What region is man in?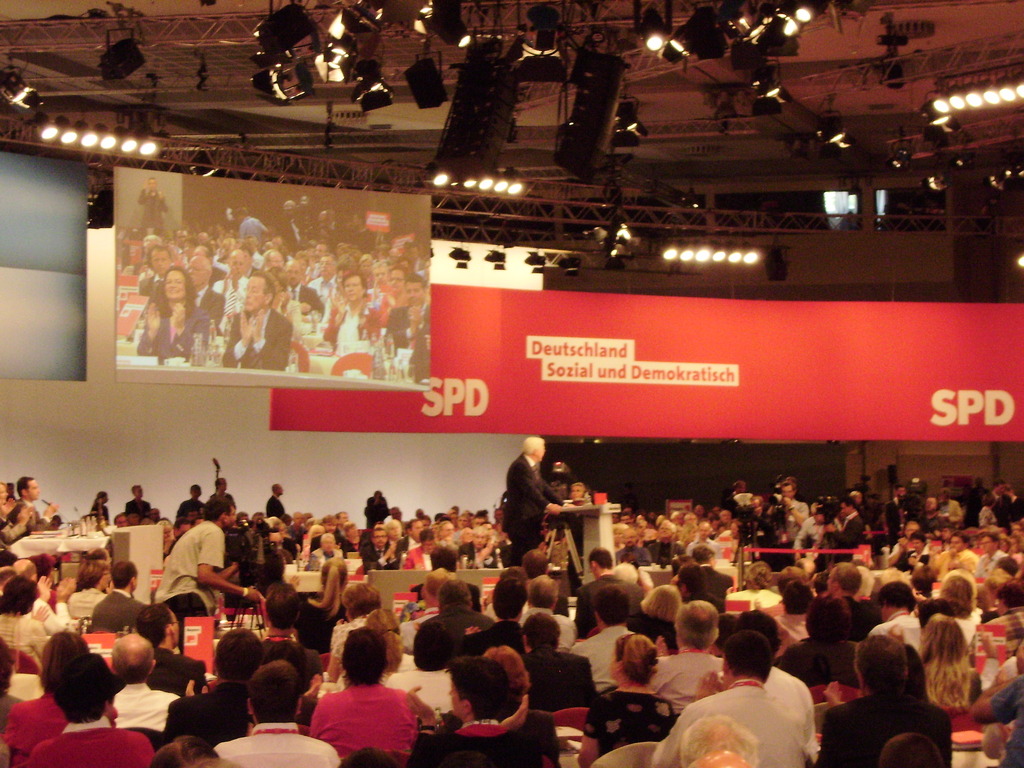
pyautogui.locateOnScreen(869, 586, 916, 657).
